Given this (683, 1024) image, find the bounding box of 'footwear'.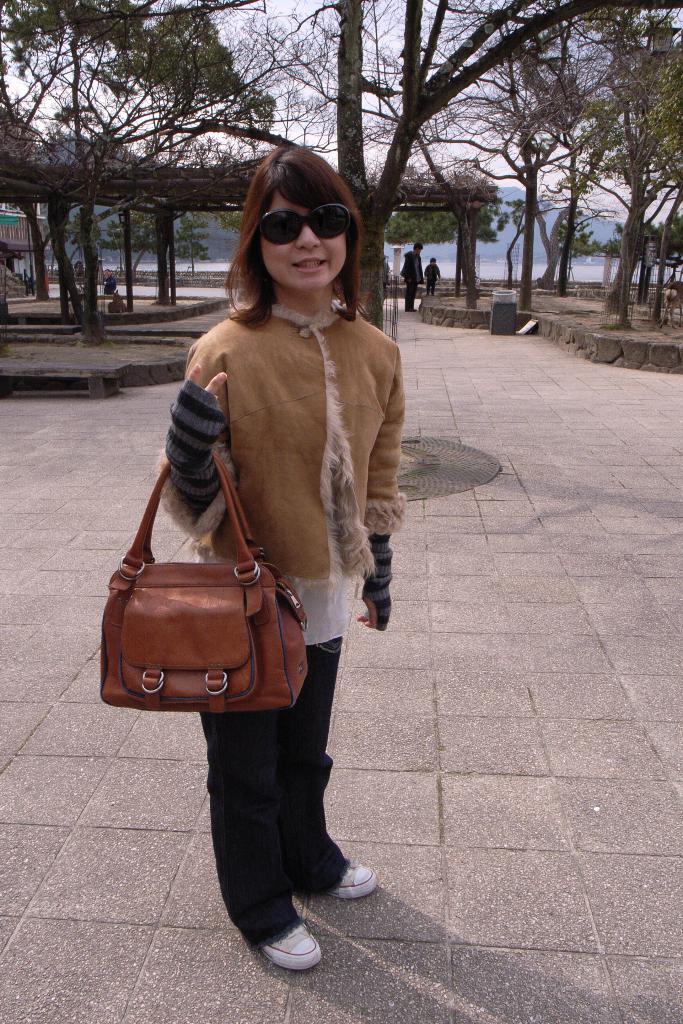
[260,922,329,977].
